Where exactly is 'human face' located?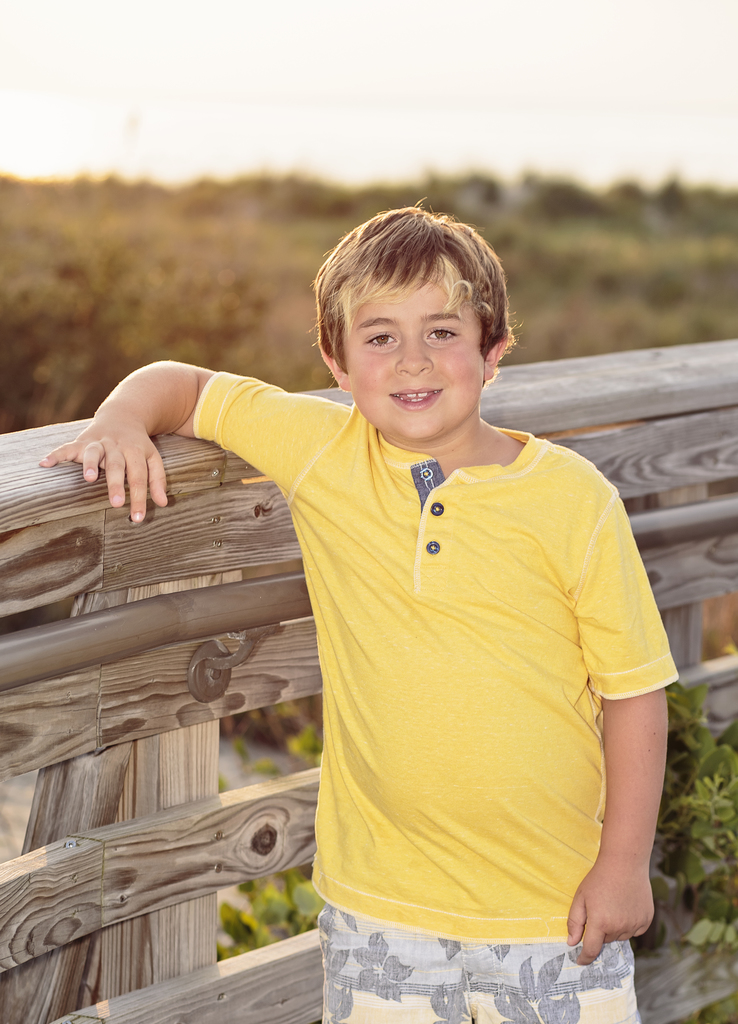
Its bounding box is Rect(344, 275, 480, 445).
